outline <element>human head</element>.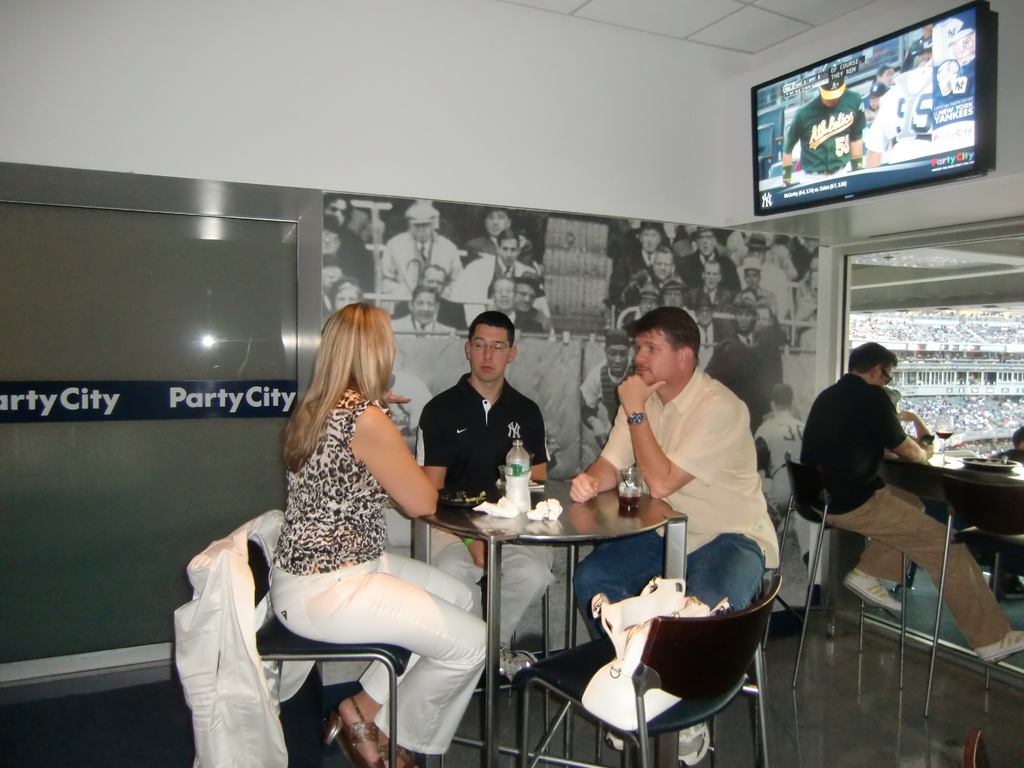
Outline: [left=698, top=260, right=719, bottom=289].
